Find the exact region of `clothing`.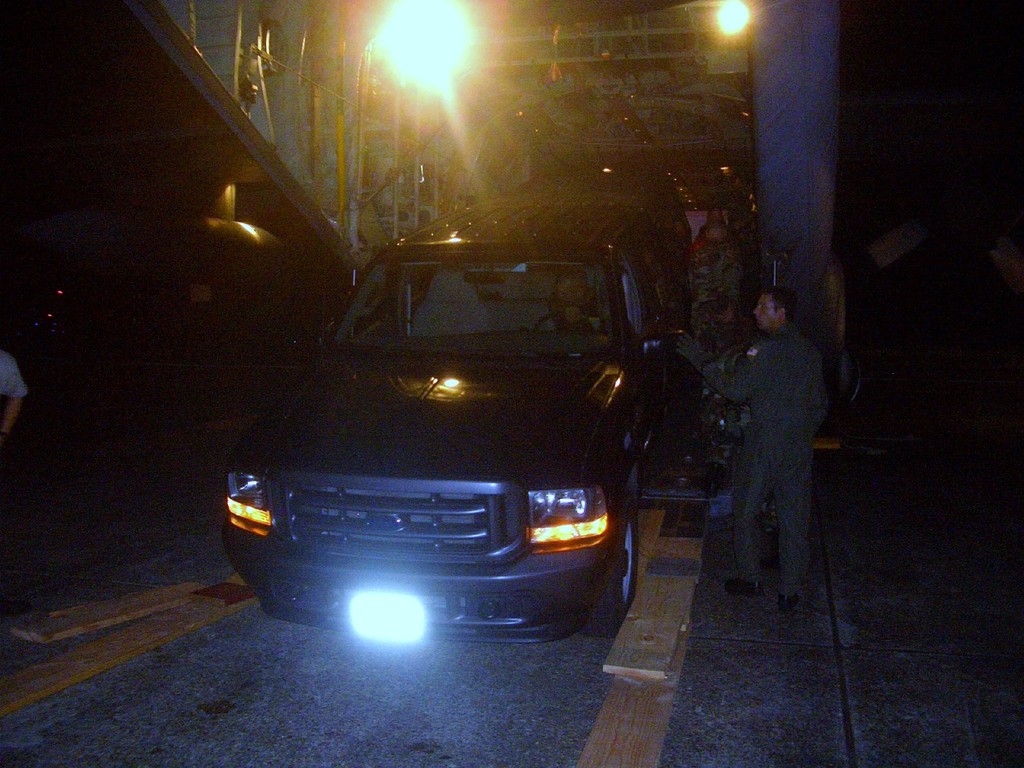
Exact region: box=[0, 348, 30, 399].
